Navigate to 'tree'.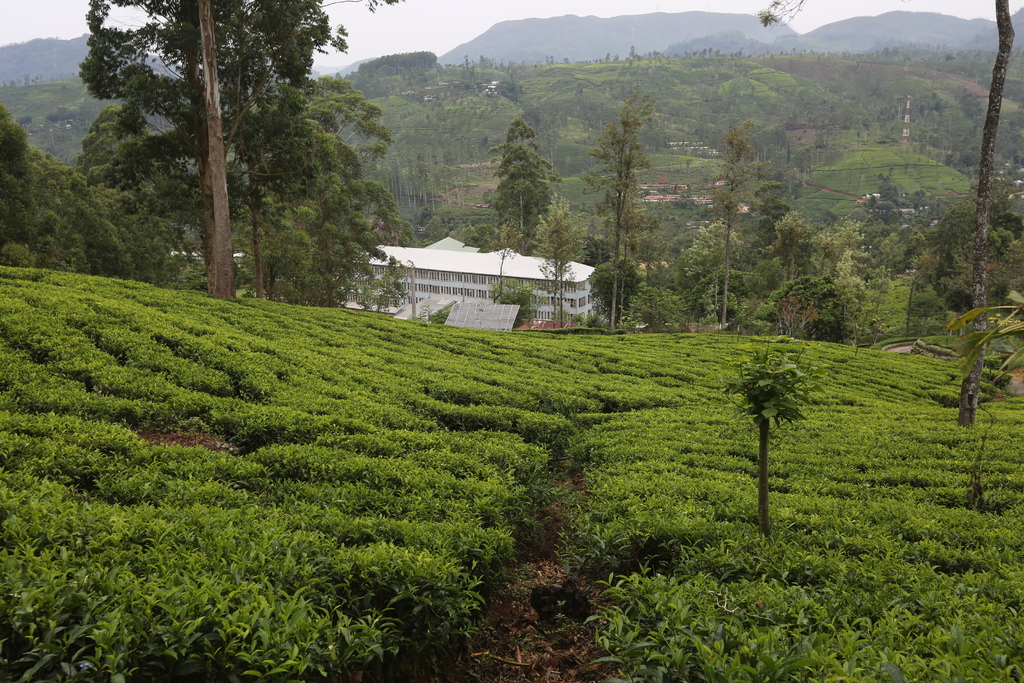
Navigation target: [406, 142, 426, 213].
